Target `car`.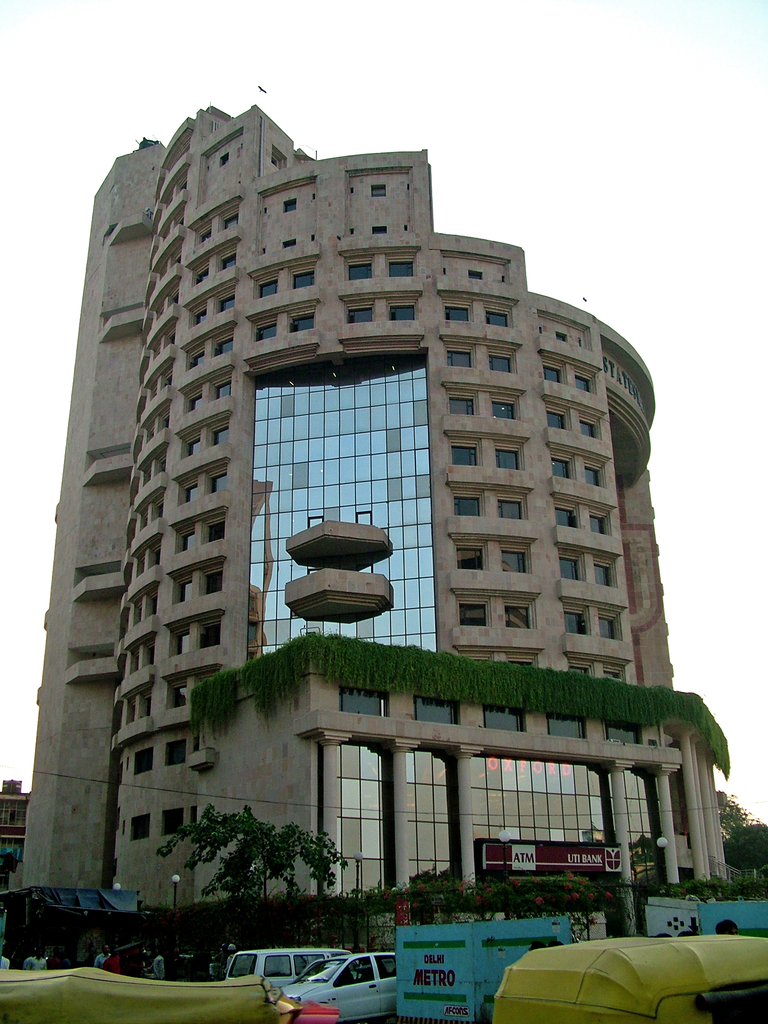
Target region: [237,948,403,1015].
